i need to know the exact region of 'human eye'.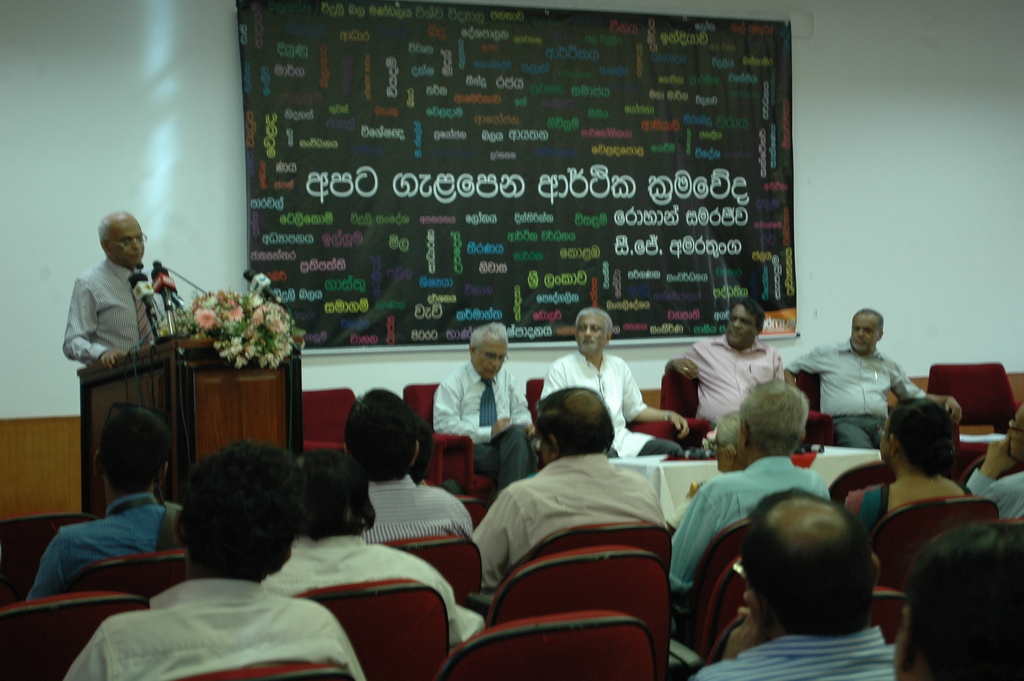
Region: <region>126, 239, 134, 245</region>.
